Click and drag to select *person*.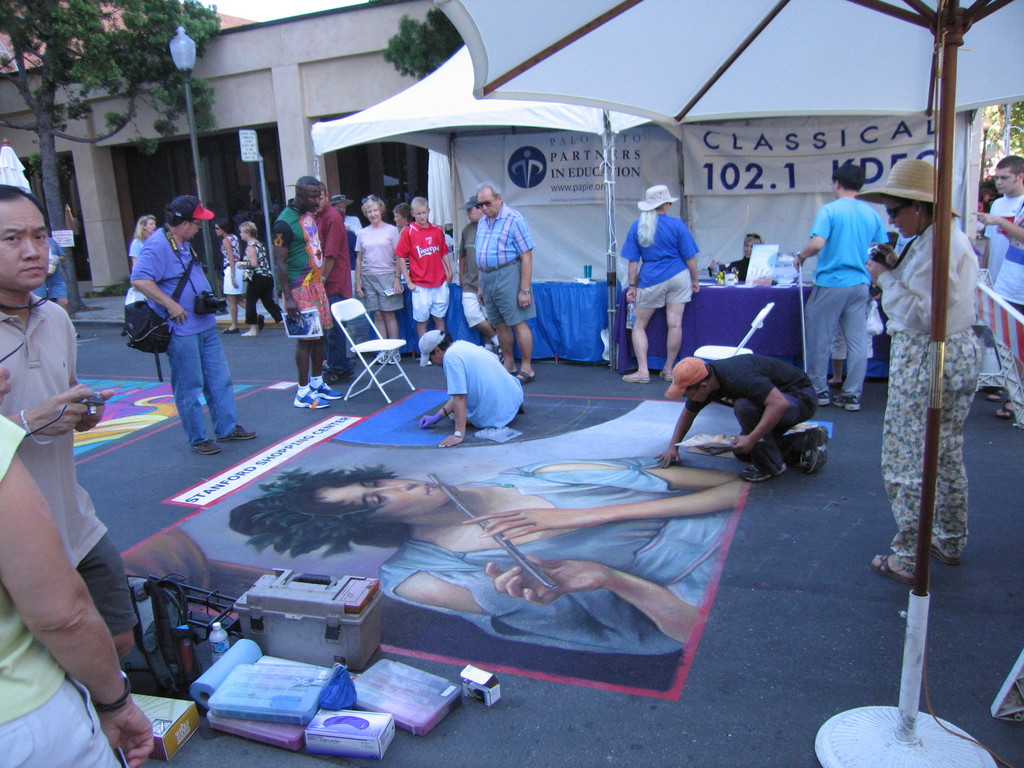
Selection: pyautogui.locateOnScreen(620, 183, 698, 383).
